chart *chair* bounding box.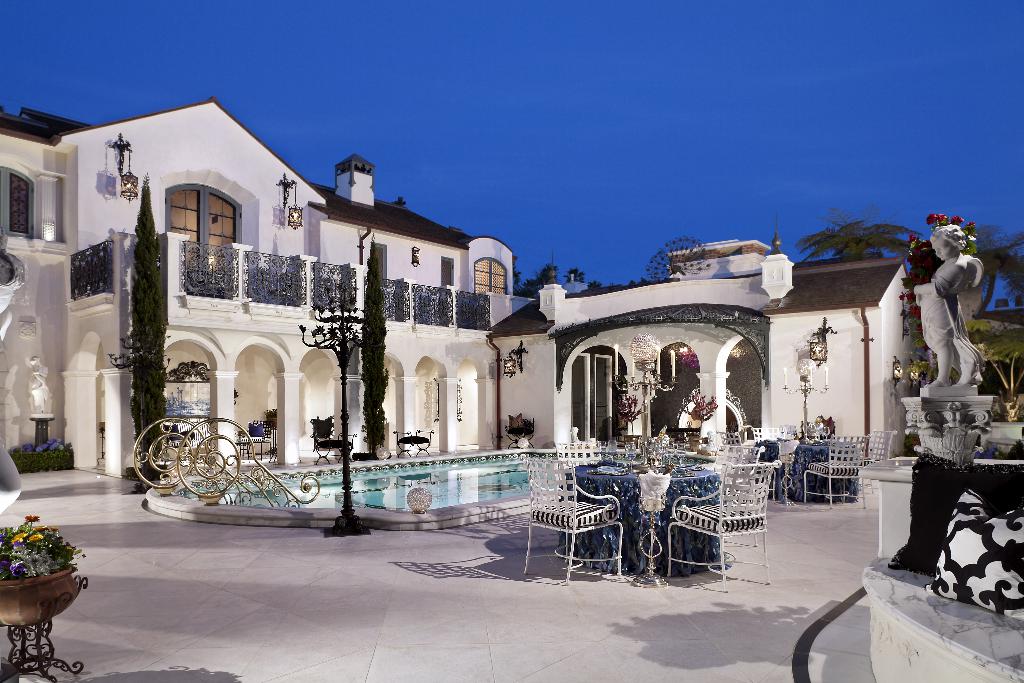
Charted: [left=797, top=432, right=871, bottom=506].
